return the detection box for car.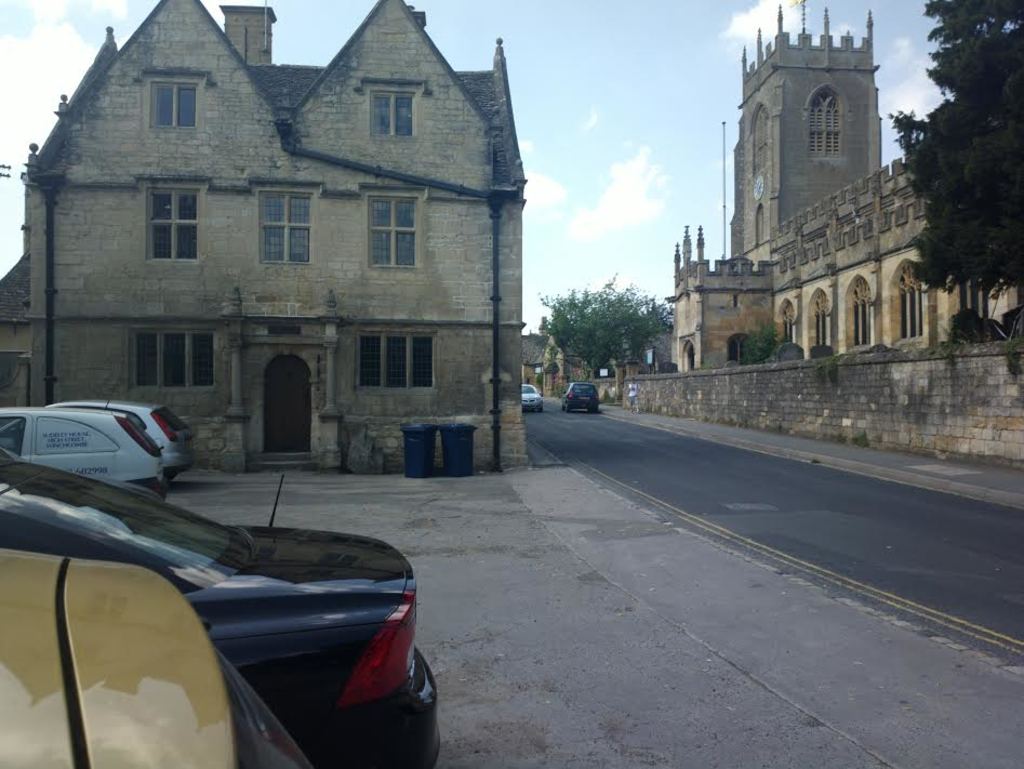
(50, 390, 197, 478).
